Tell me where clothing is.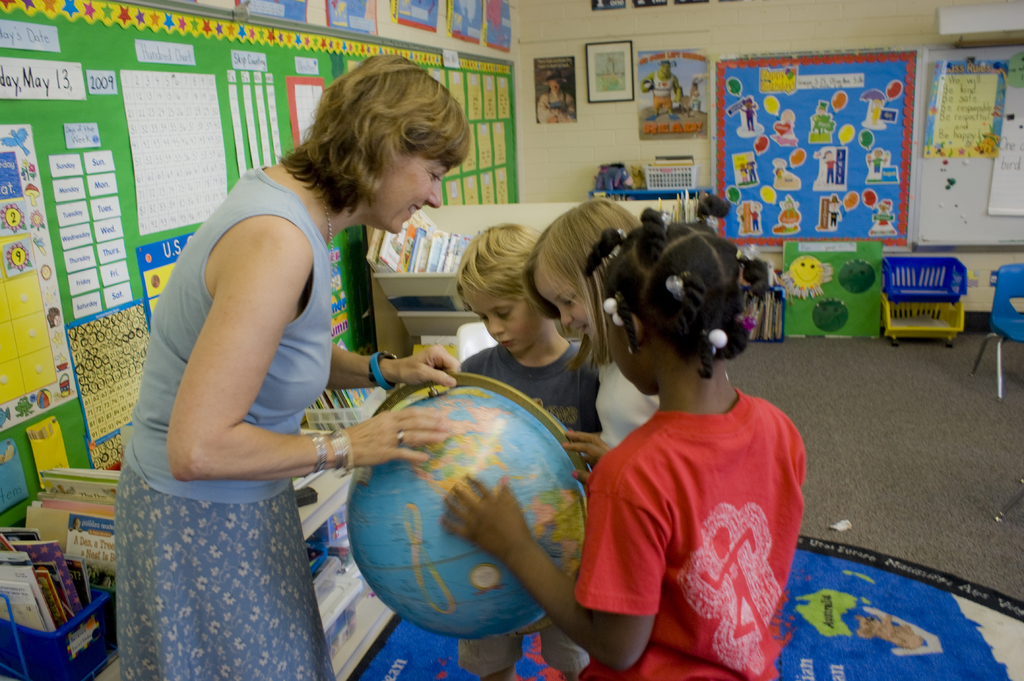
clothing is at l=574, t=393, r=806, b=680.
